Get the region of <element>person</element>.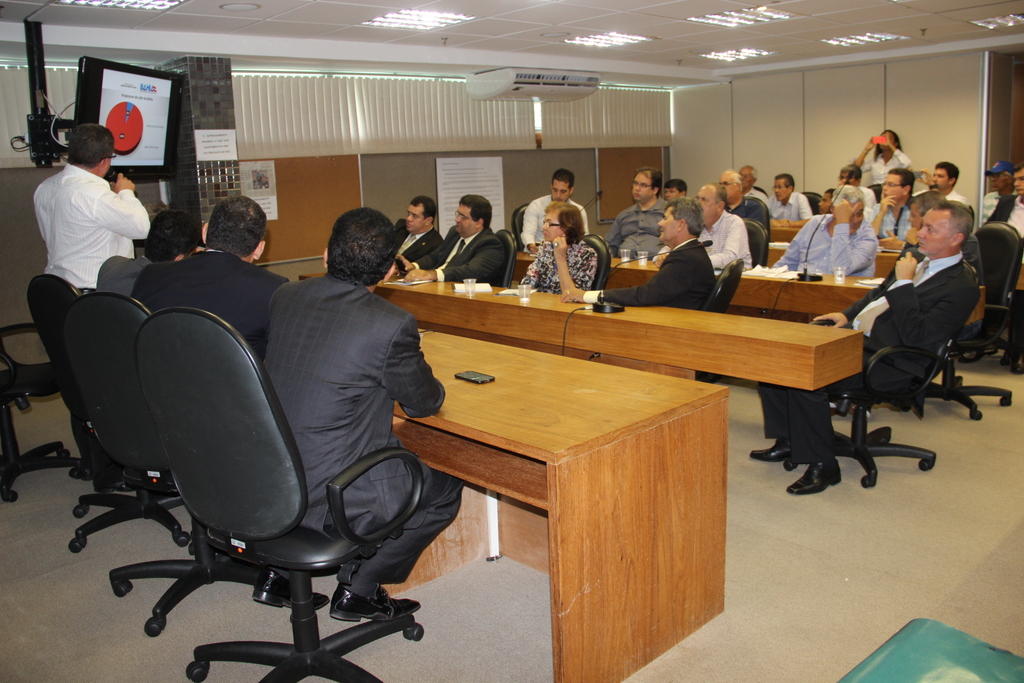
(x1=515, y1=193, x2=602, y2=297).
